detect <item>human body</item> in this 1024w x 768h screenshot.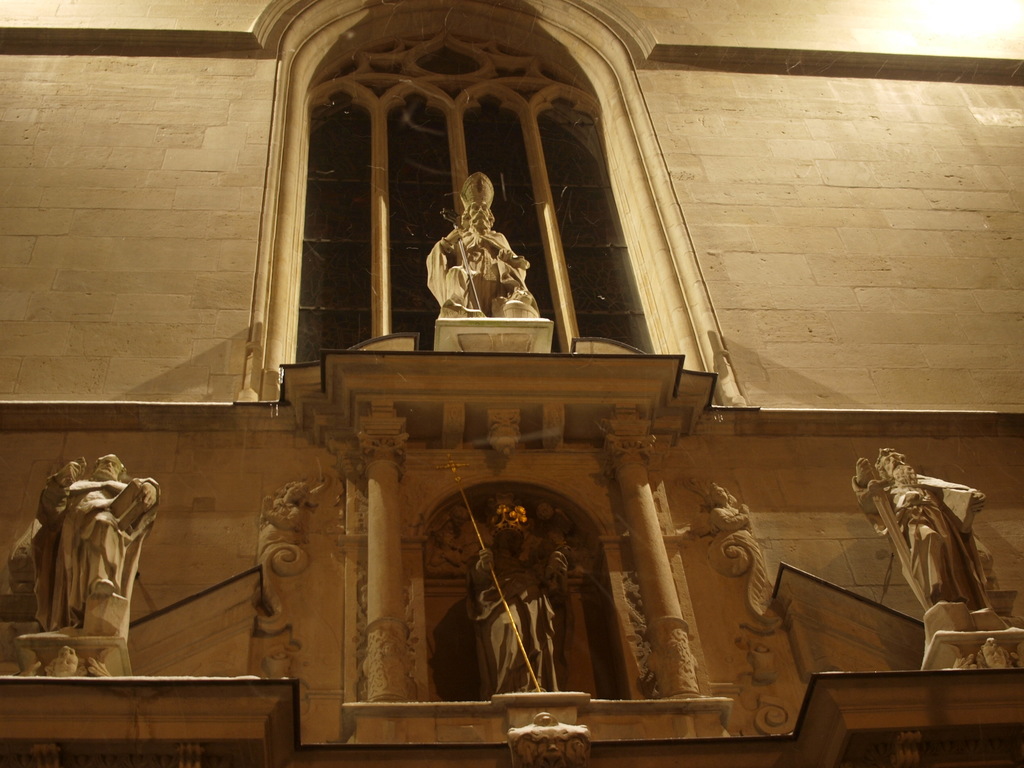
Detection: x1=38, y1=454, x2=158, y2=630.
